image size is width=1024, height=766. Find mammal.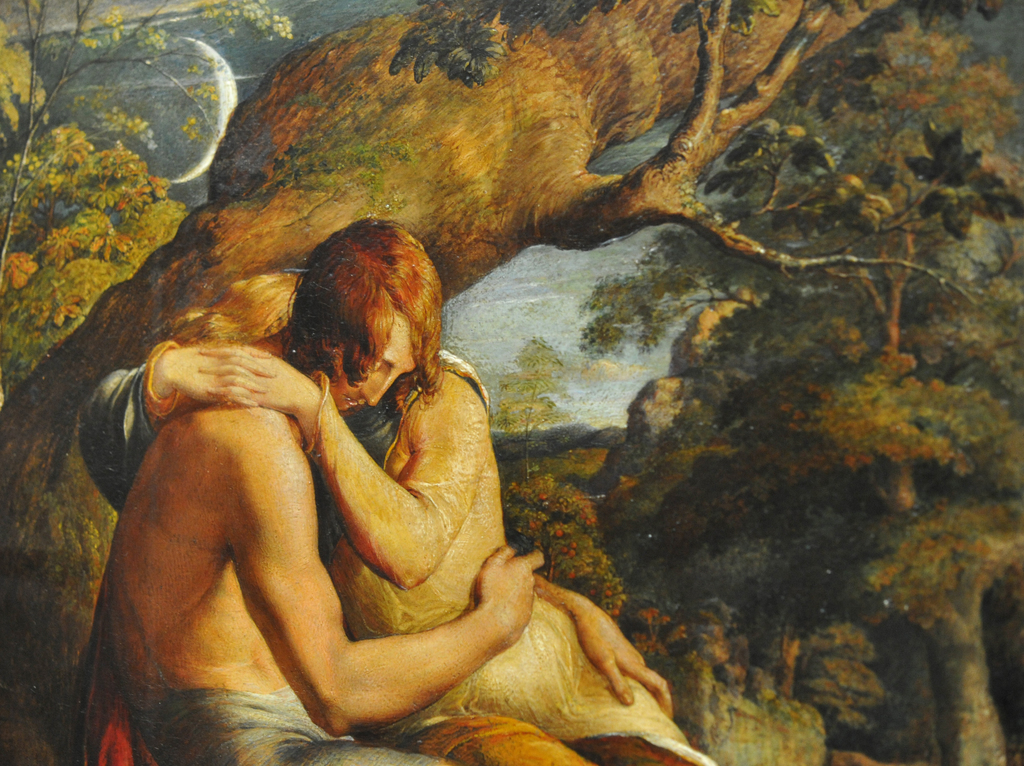
{"x1": 64, "y1": 218, "x2": 721, "y2": 765}.
